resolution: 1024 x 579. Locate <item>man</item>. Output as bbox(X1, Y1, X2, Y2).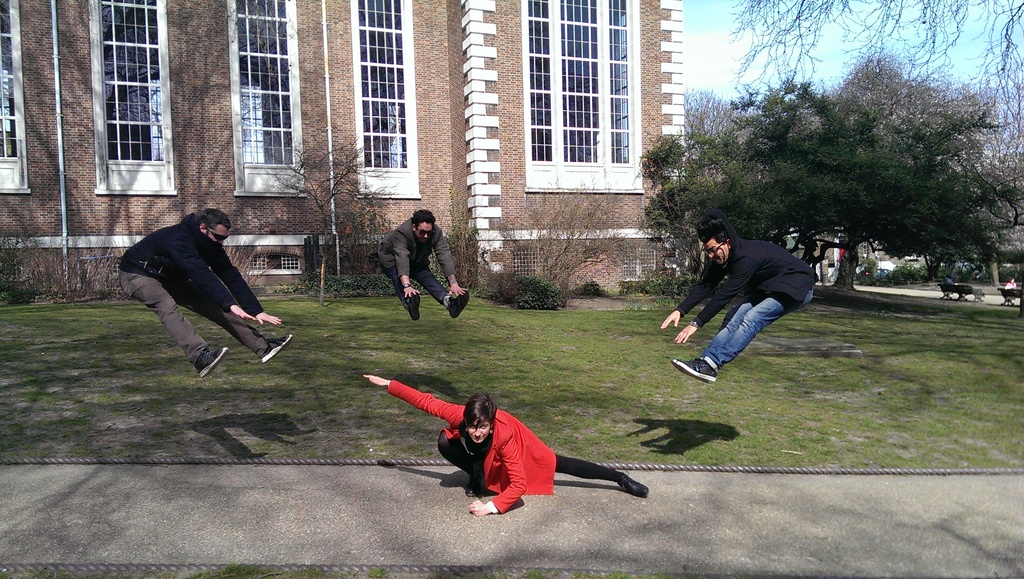
bbox(372, 205, 474, 323).
